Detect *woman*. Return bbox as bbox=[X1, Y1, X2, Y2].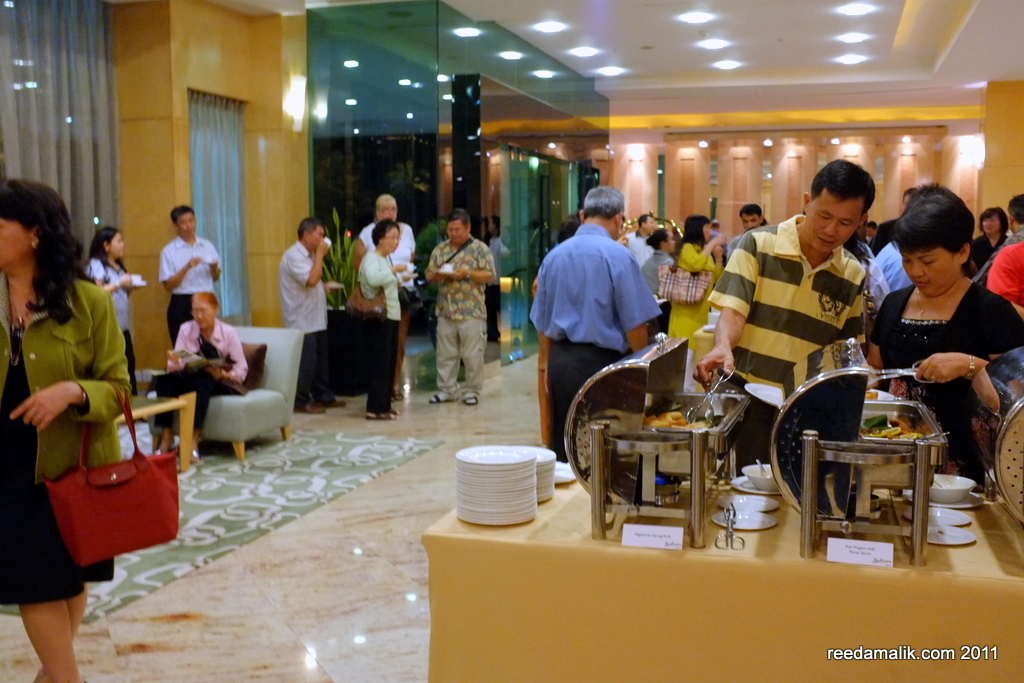
bbox=[863, 176, 1023, 490].
